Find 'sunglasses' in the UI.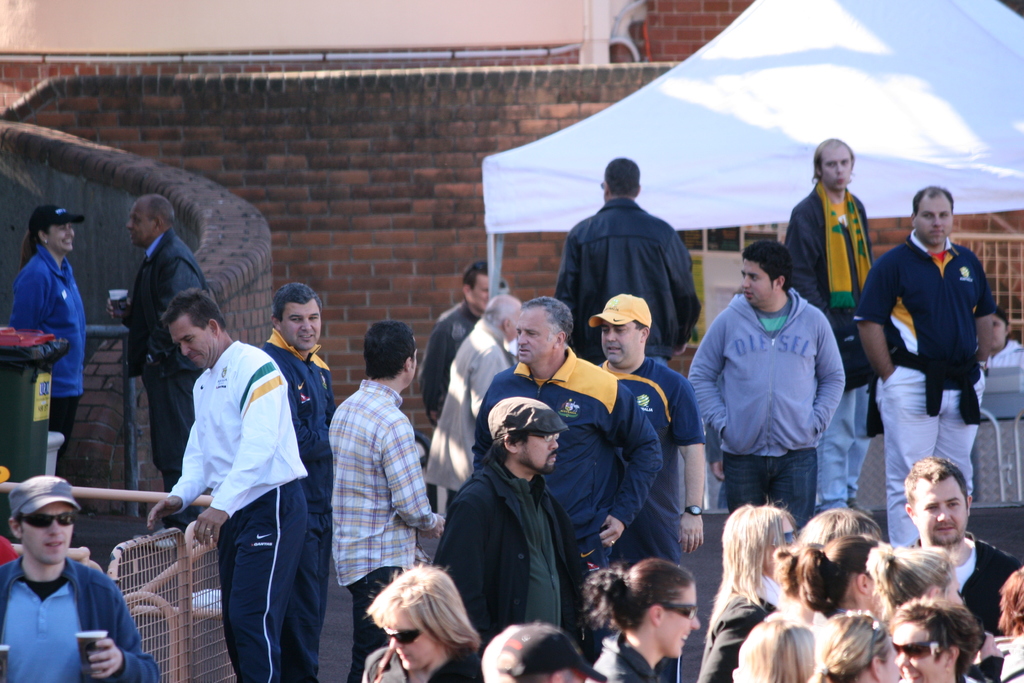
UI element at (left=779, top=529, right=797, bottom=548).
